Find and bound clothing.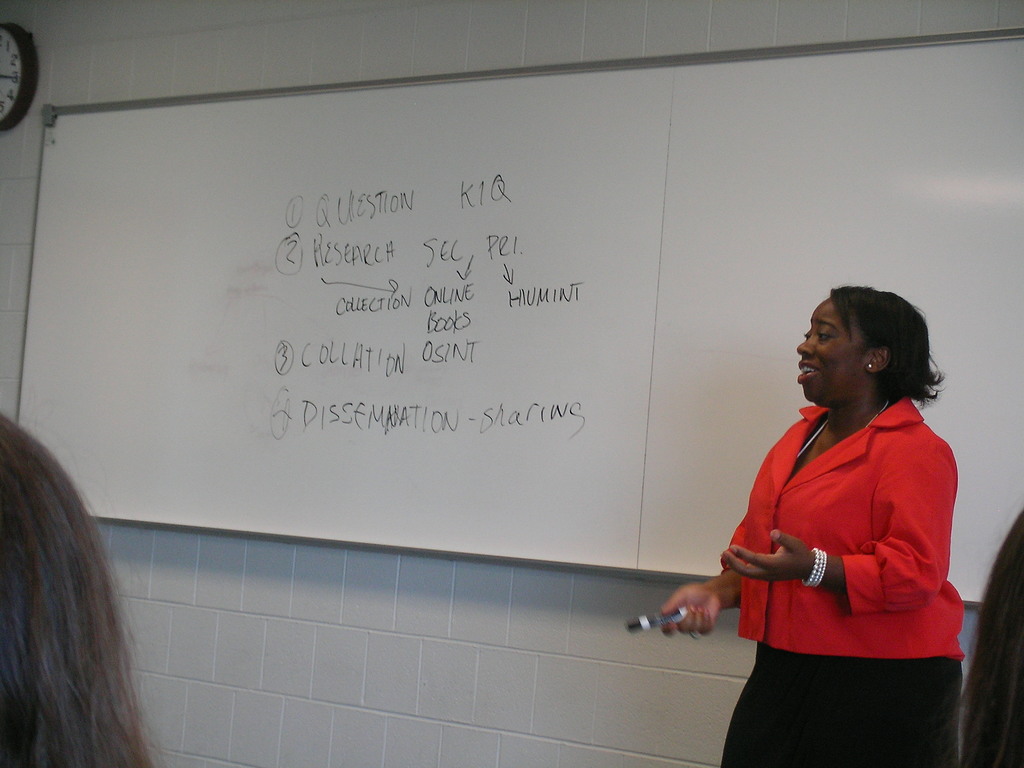
Bound: [743,380,972,726].
